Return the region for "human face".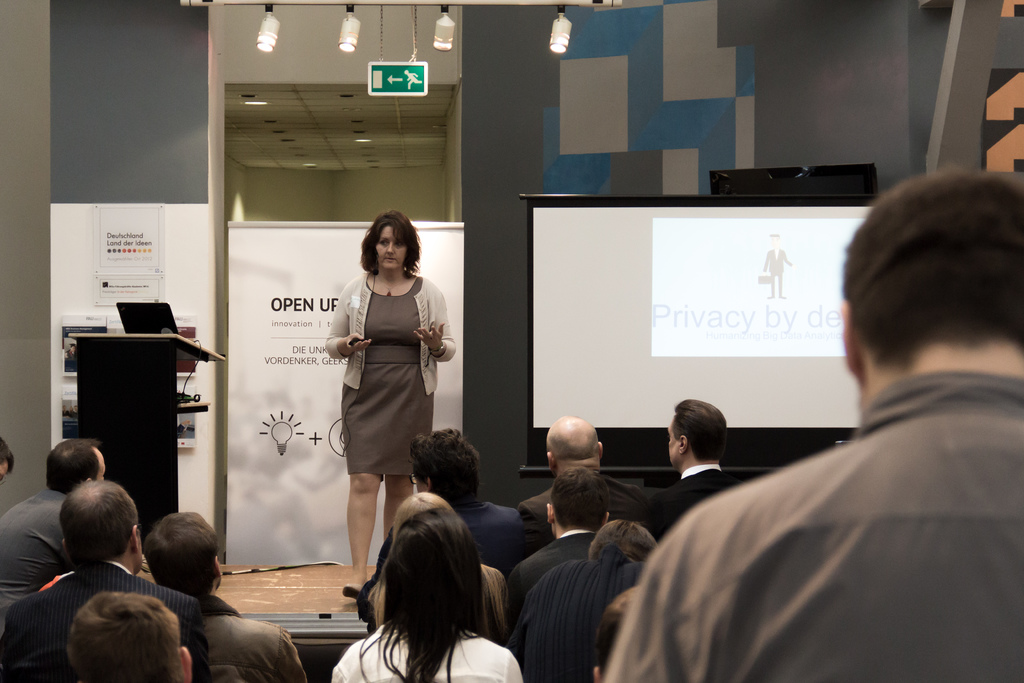
l=378, t=226, r=408, b=272.
